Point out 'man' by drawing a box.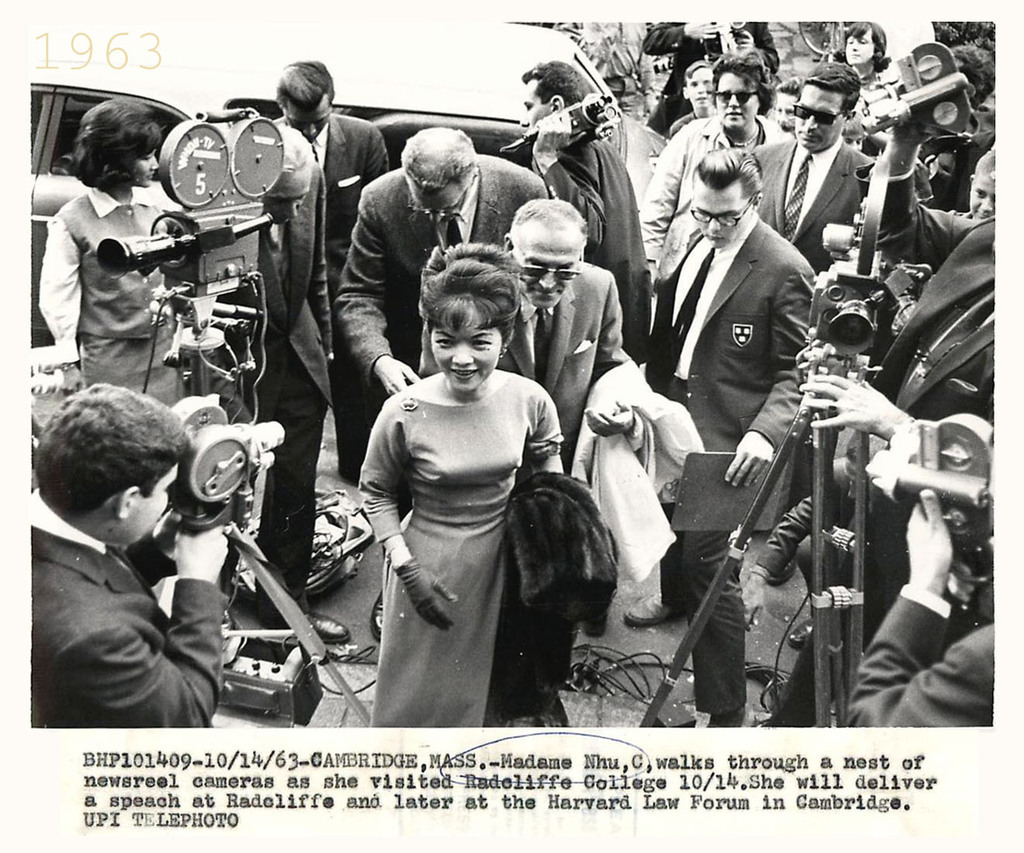
<box>336,123,551,632</box>.
